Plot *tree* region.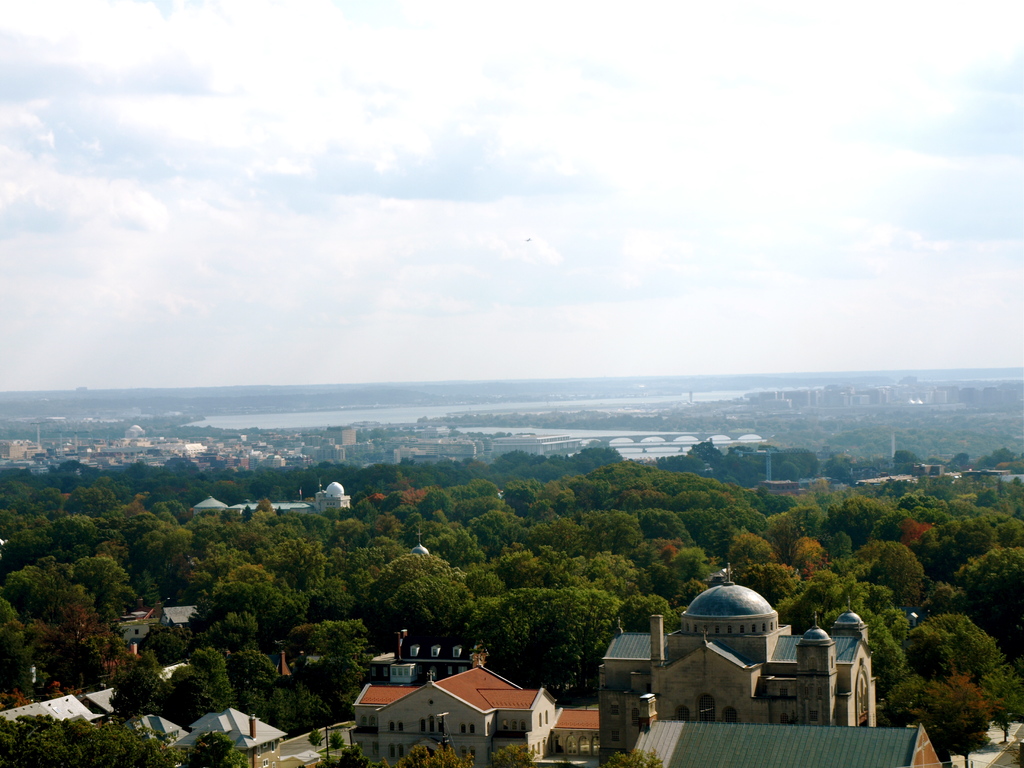
Plotted at 0 714 173 767.
